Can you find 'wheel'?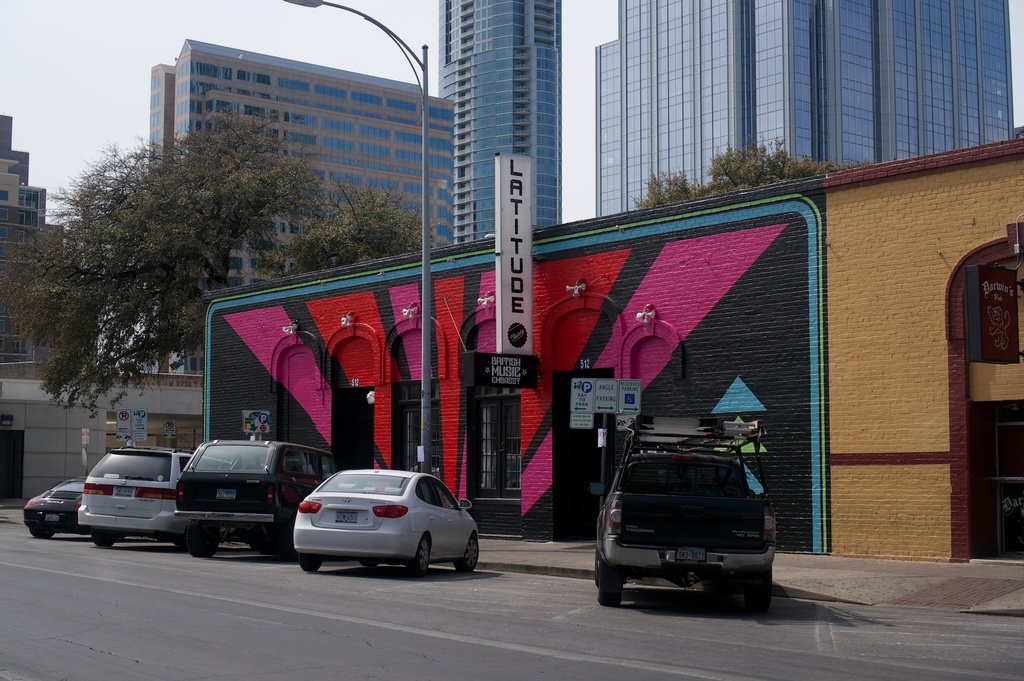
Yes, bounding box: l=300, t=552, r=321, b=571.
